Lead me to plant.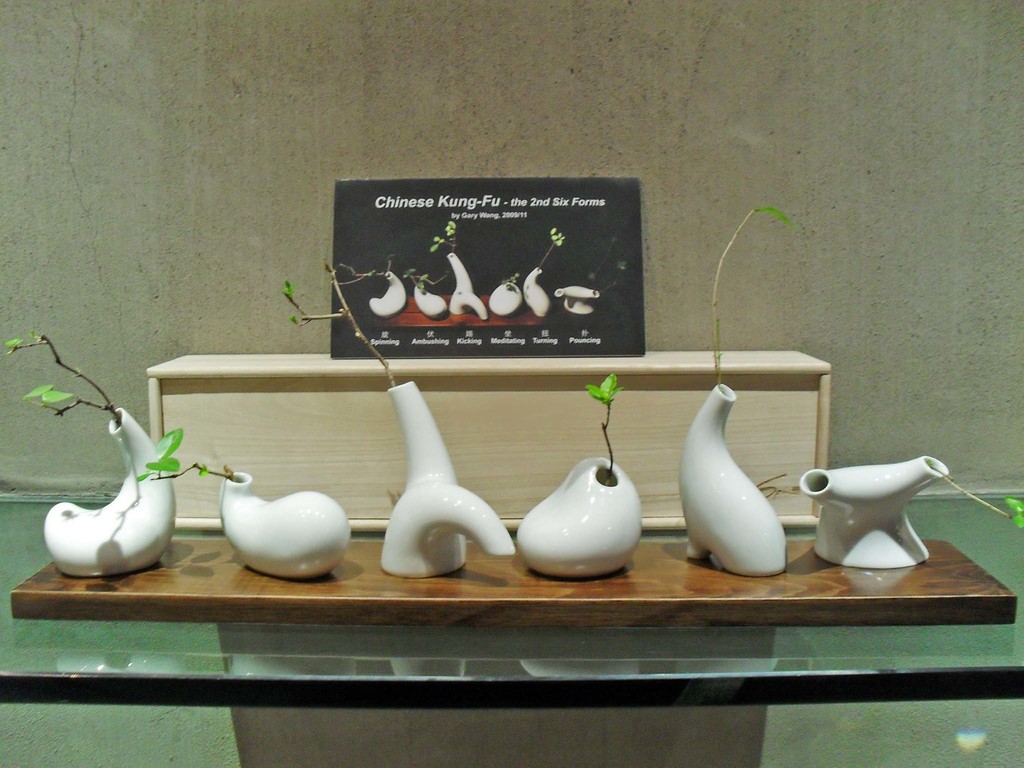
Lead to l=501, t=268, r=520, b=289.
